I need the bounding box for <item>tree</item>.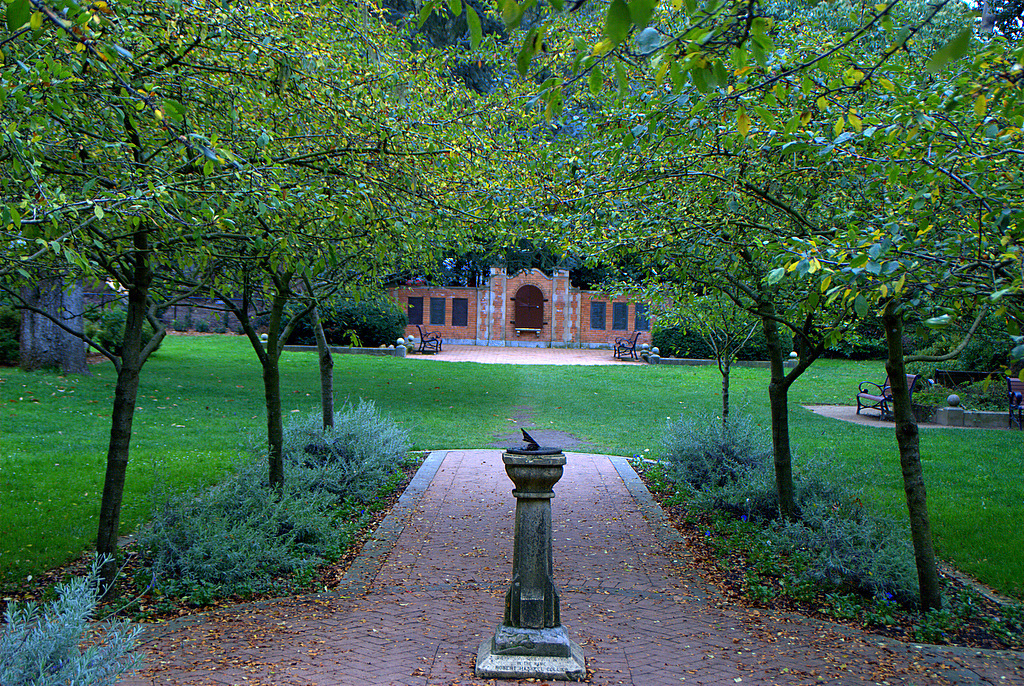
Here it is: [729, 0, 1023, 618].
